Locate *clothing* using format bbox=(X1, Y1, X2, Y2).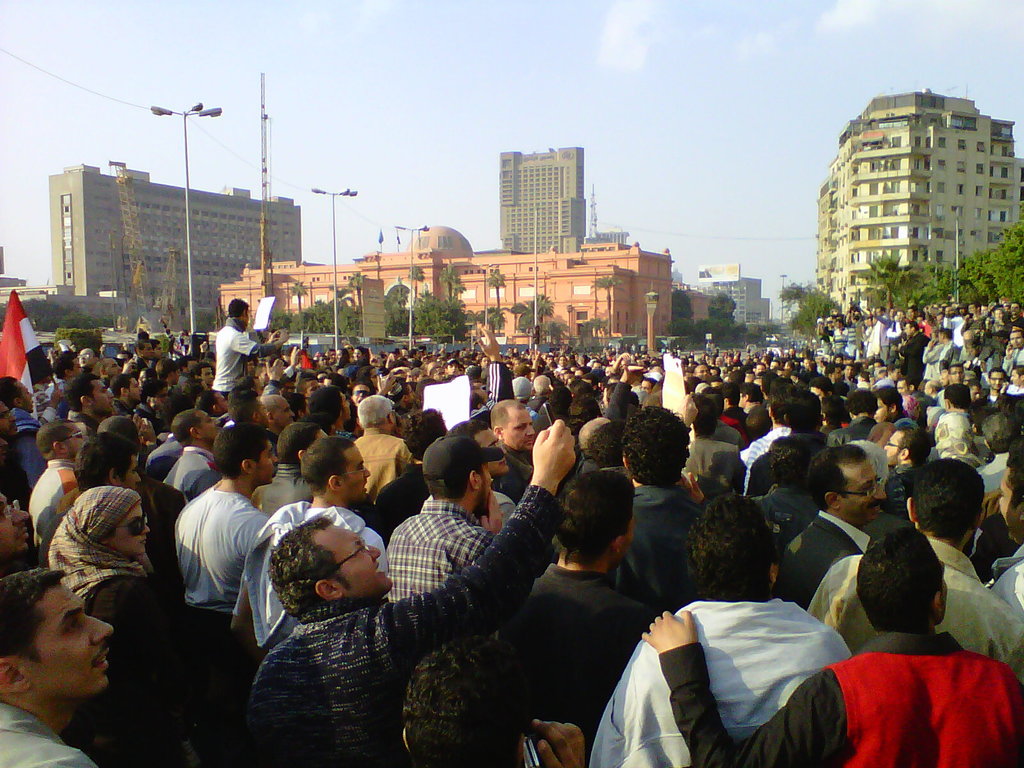
bbox=(33, 499, 197, 763).
